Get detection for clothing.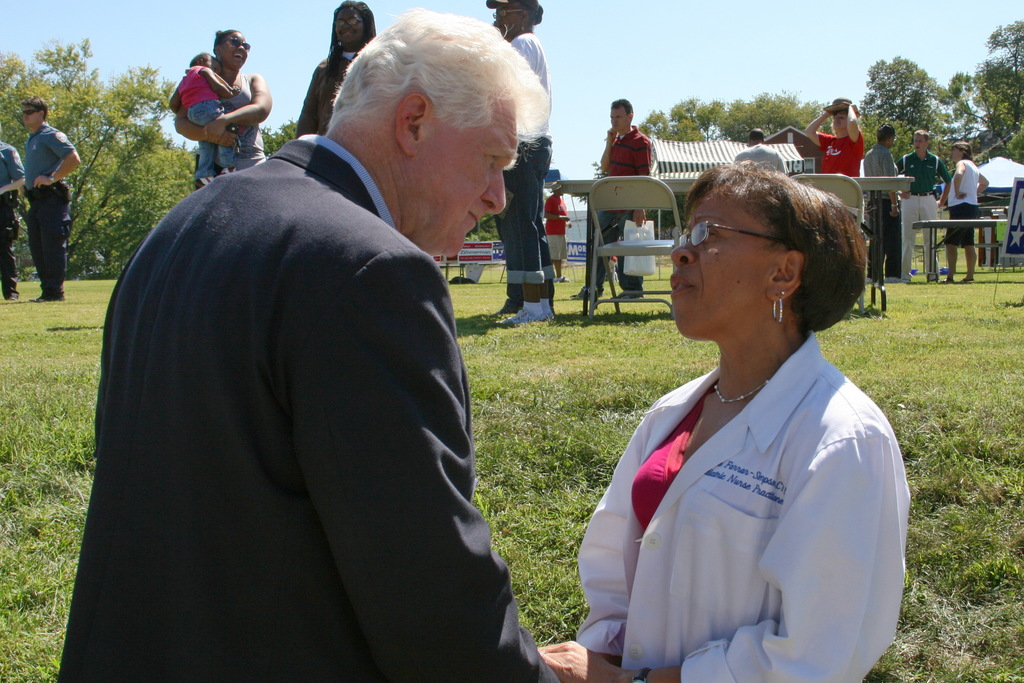
Detection: [left=590, top=123, right=652, bottom=292].
